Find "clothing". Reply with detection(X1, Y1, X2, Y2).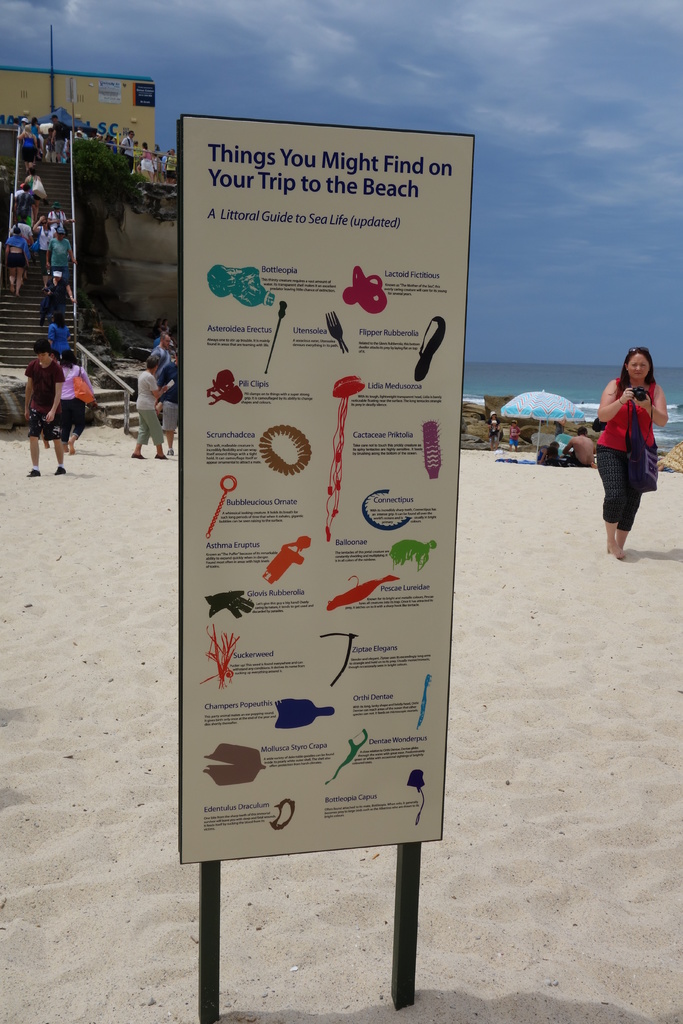
detection(0, 168, 72, 282).
